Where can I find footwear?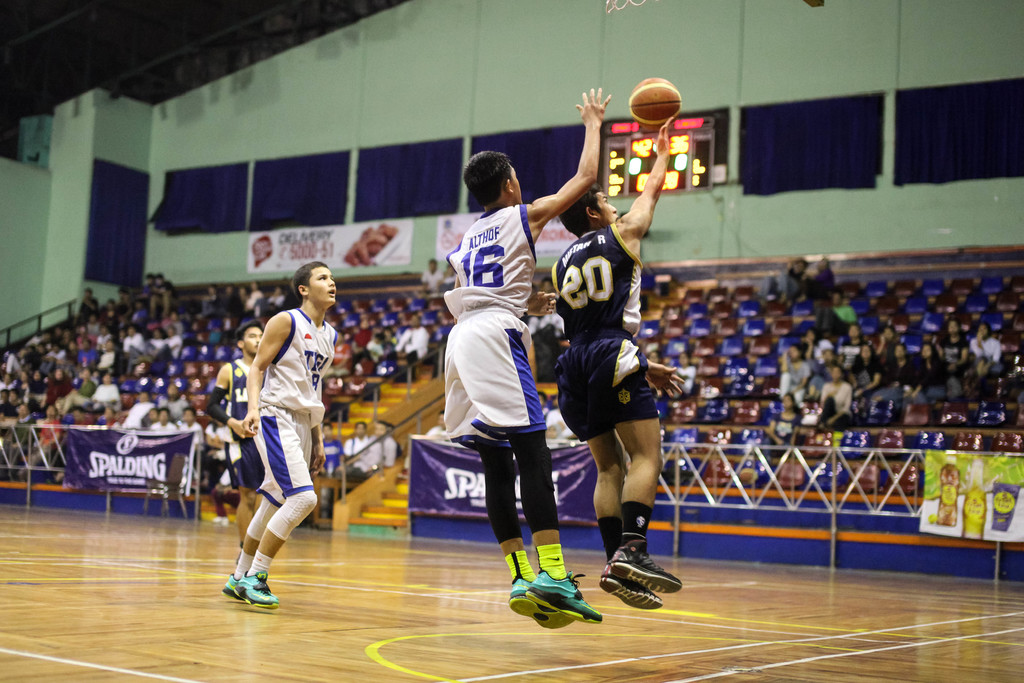
You can find it at select_region(530, 567, 602, 623).
